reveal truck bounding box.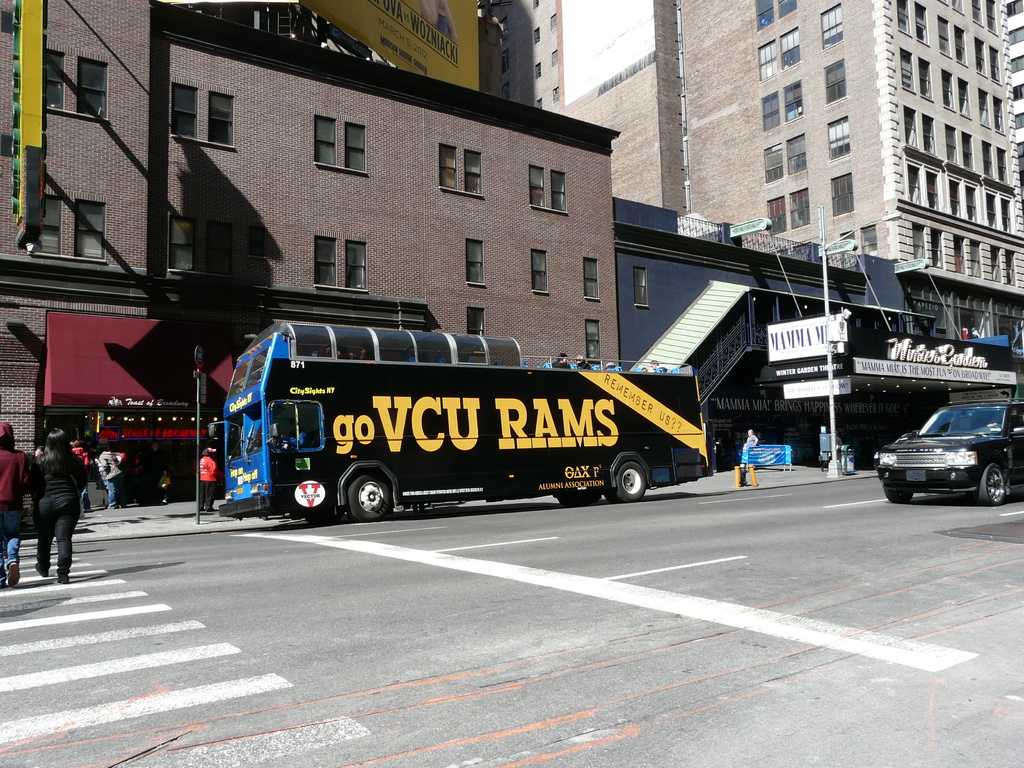
Revealed: (x1=874, y1=396, x2=1023, y2=508).
